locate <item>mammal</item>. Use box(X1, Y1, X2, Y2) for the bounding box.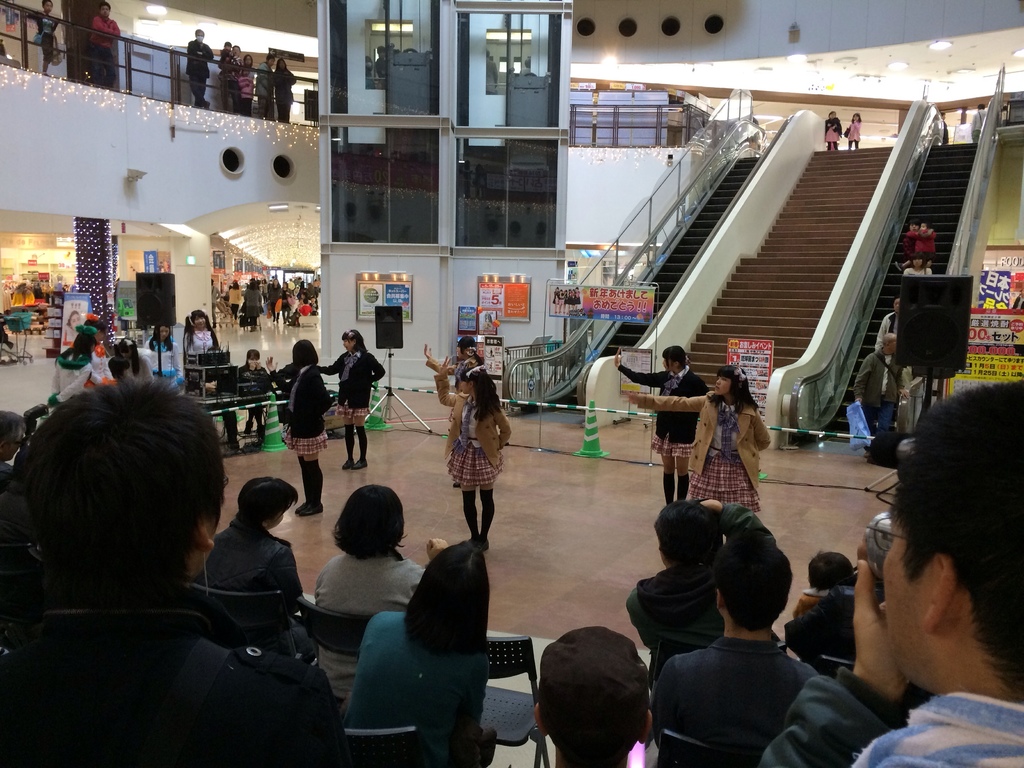
box(89, 314, 108, 389).
